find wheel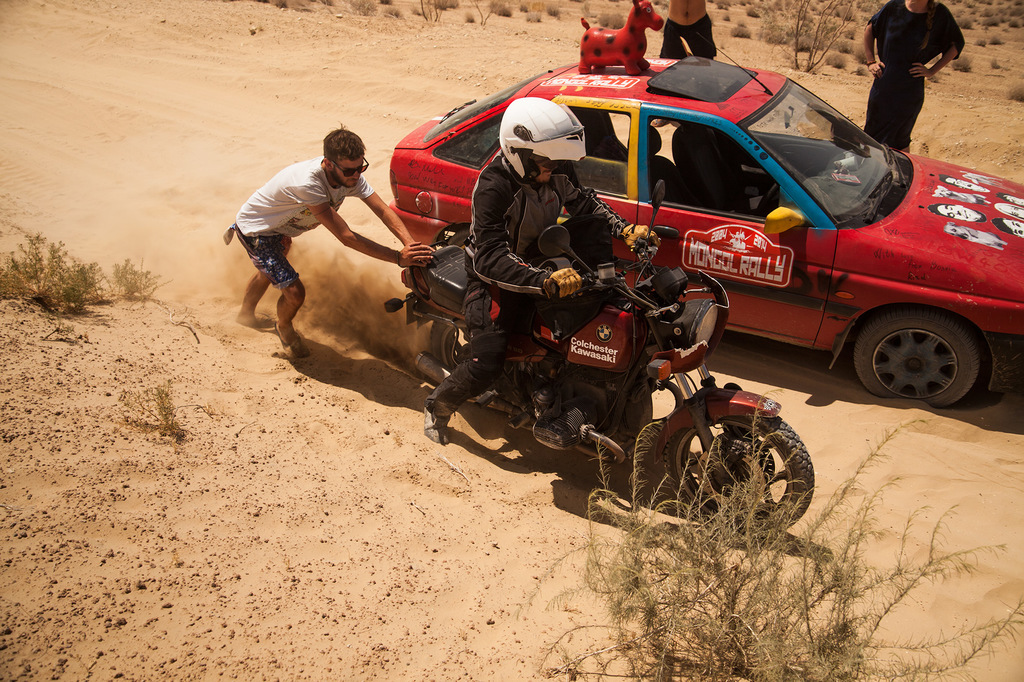
pyautogui.locateOnScreen(846, 310, 989, 409)
